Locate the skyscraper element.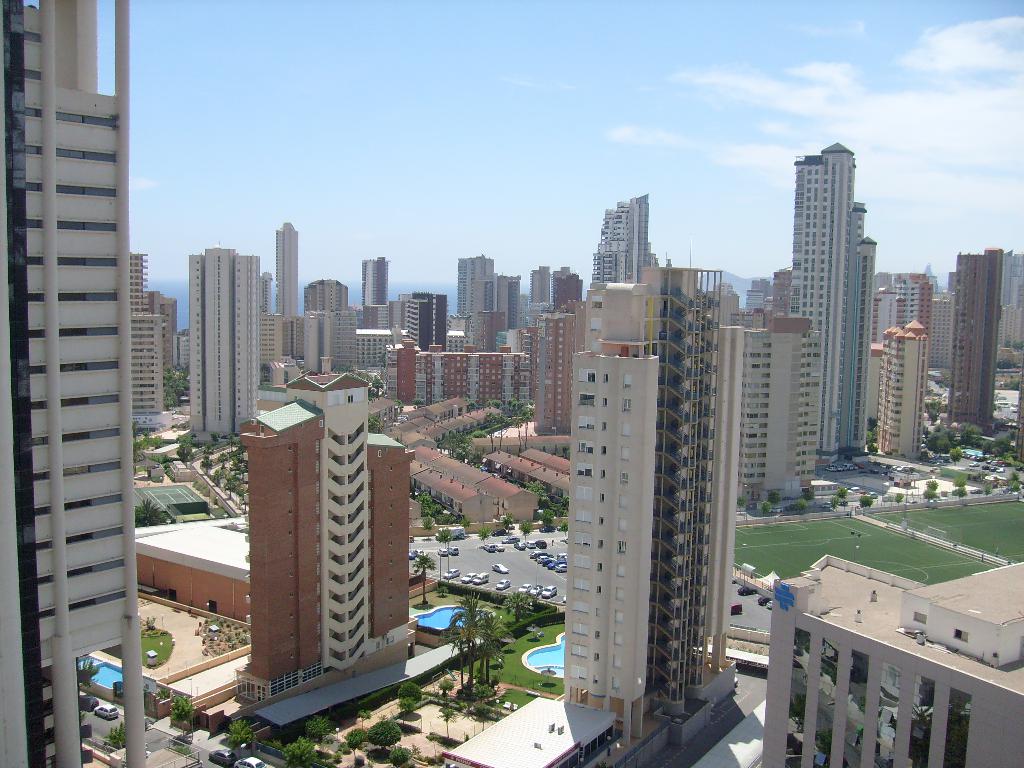
Element bbox: detection(552, 207, 776, 758).
